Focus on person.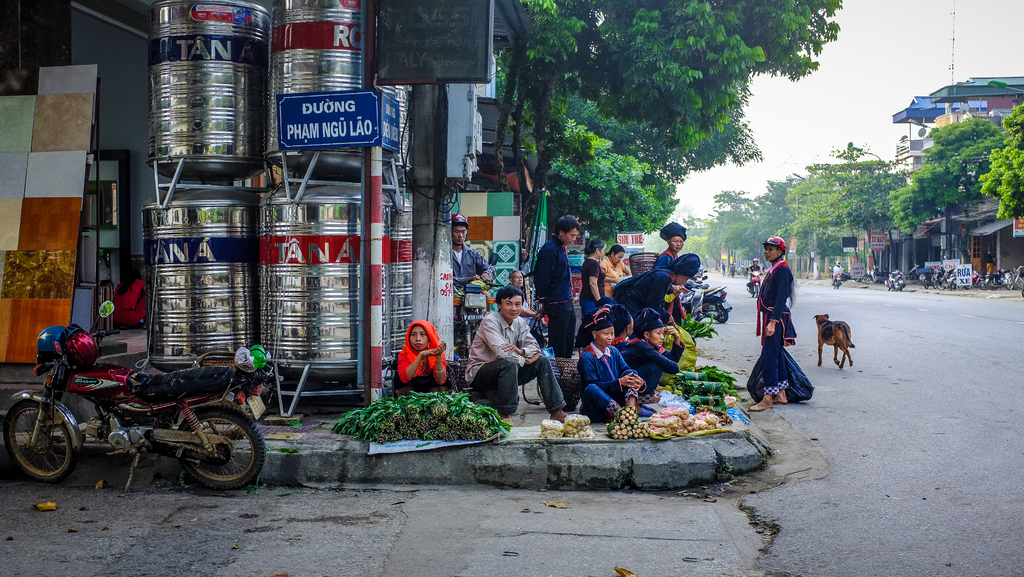
Focused at bbox=[112, 263, 147, 328].
